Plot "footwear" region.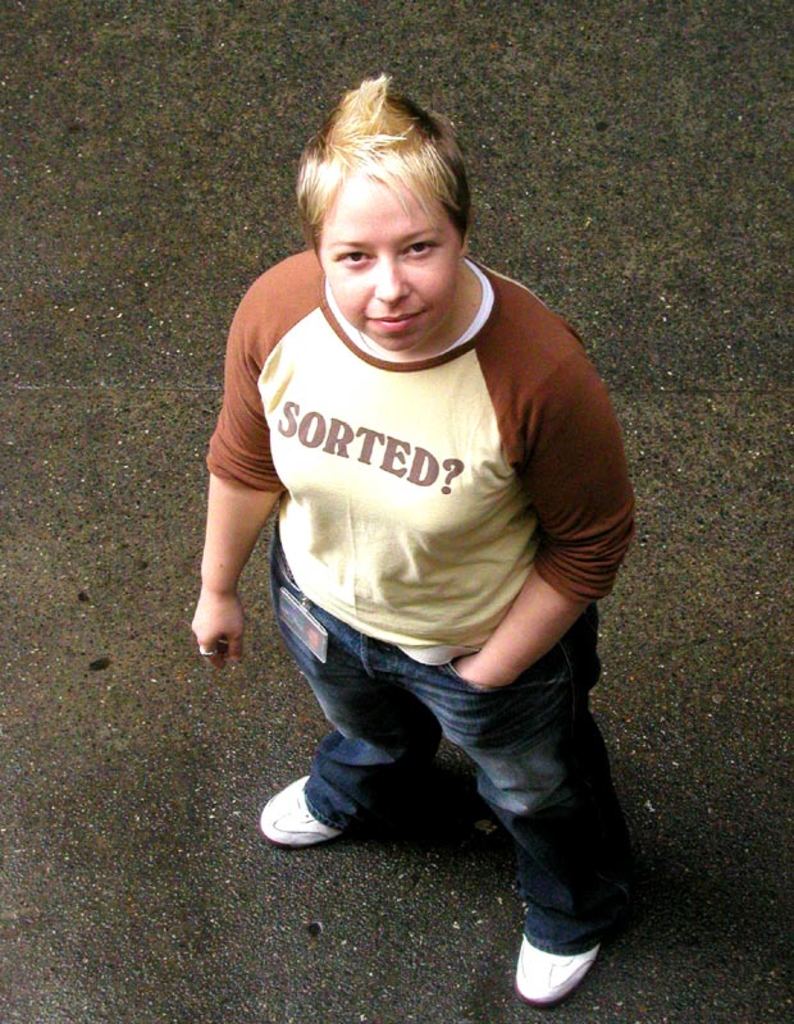
Plotted at box=[257, 771, 343, 847].
